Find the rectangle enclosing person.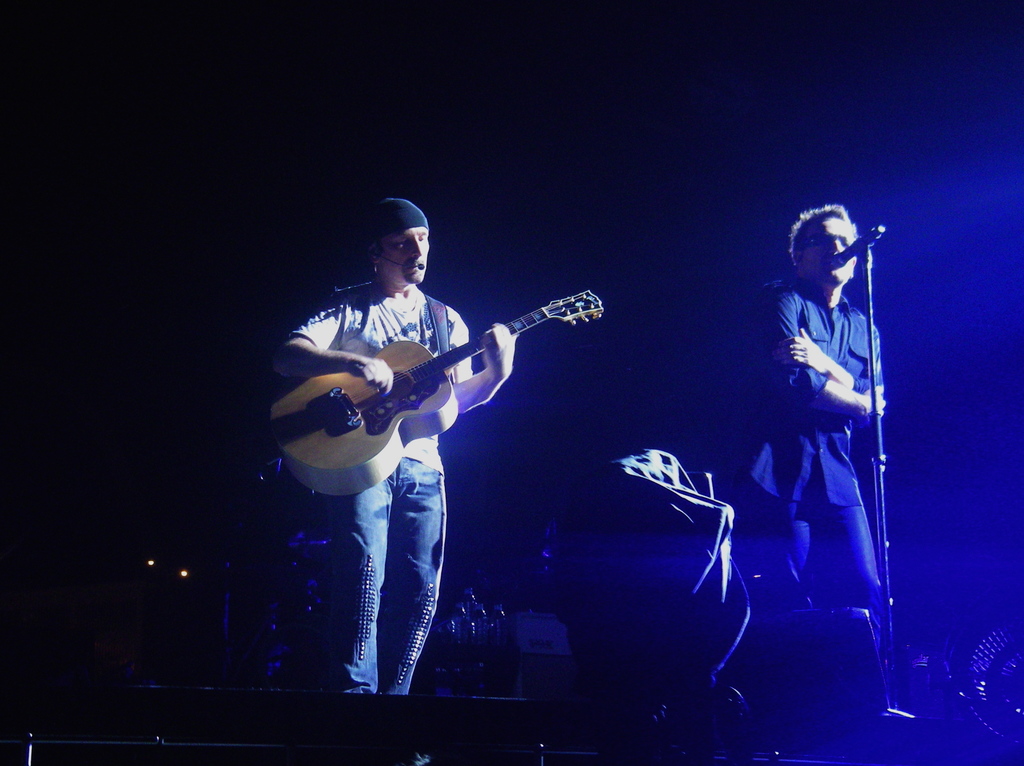
detection(723, 202, 922, 717).
